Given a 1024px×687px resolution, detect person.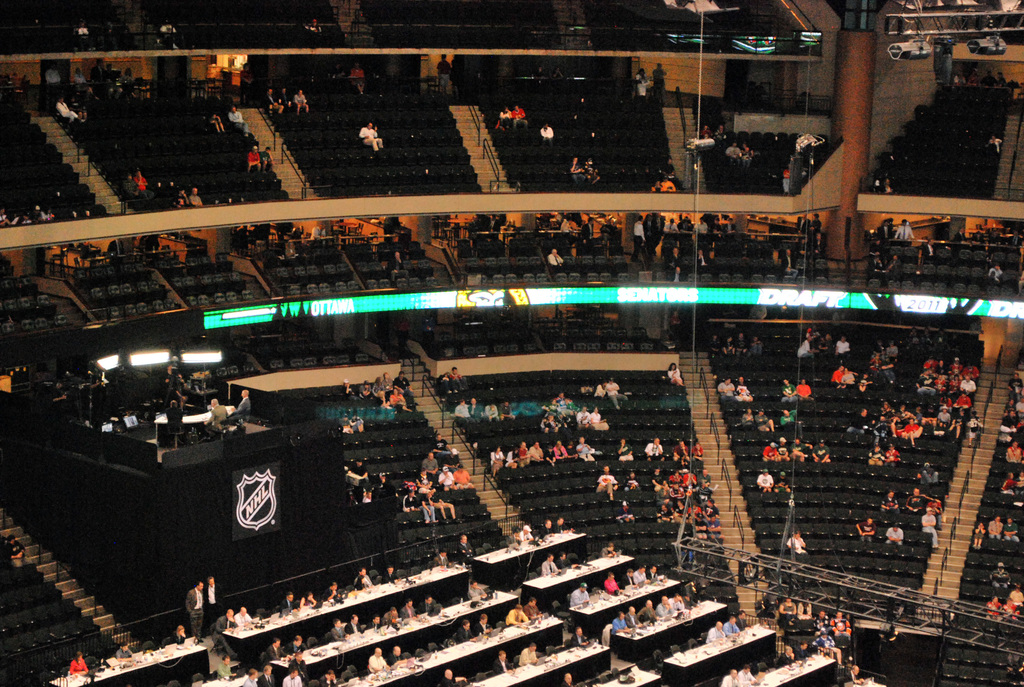
pyautogui.locateOnScreen(633, 216, 647, 260).
